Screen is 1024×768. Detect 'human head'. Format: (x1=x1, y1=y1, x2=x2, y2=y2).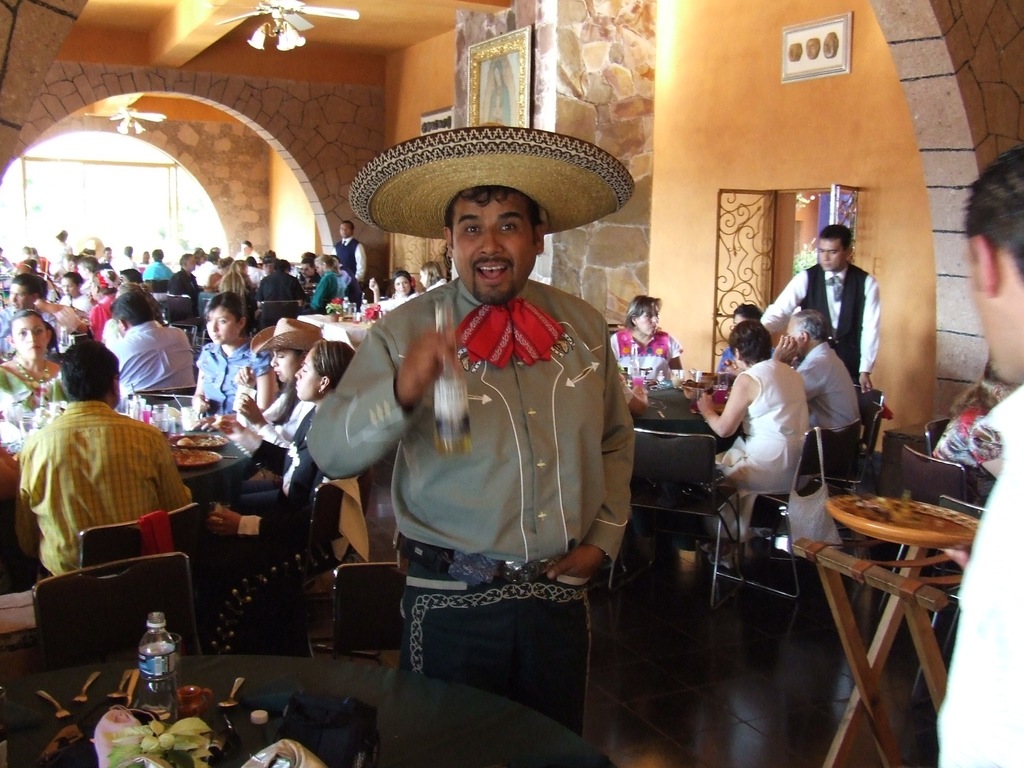
(x1=230, y1=258, x2=248, y2=274).
